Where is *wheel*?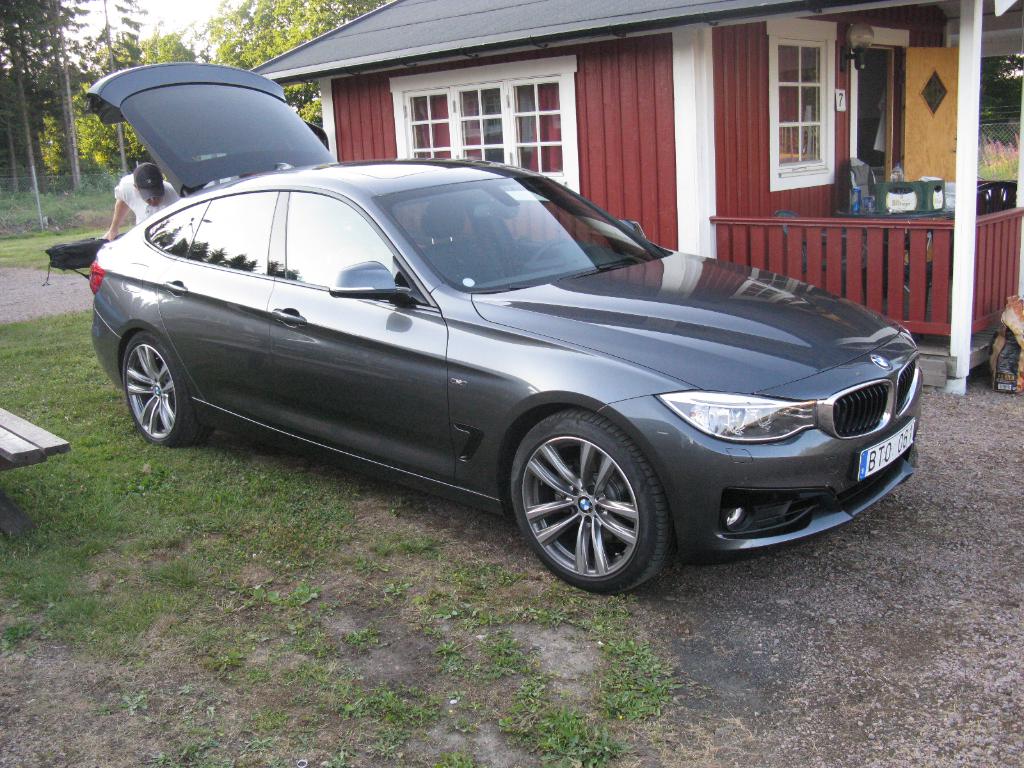
123/336/207/442.
